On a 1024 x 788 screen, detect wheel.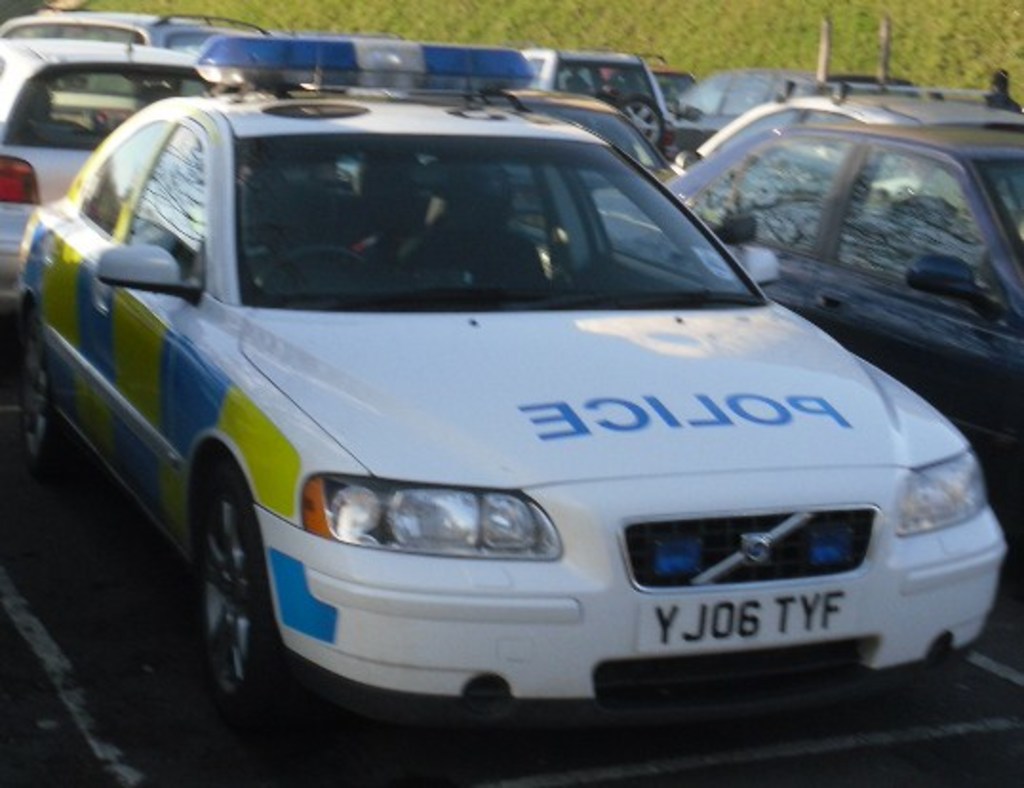
[249, 244, 371, 293].
